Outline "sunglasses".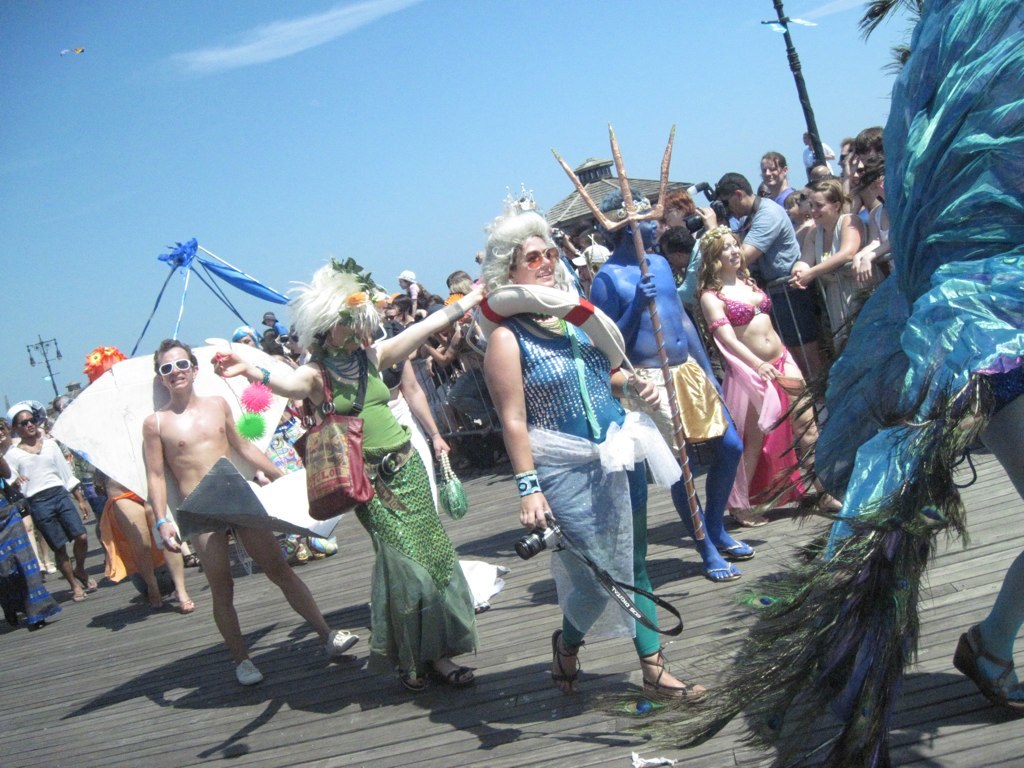
Outline: <bbox>18, 419, 36, 427</bbox>.
